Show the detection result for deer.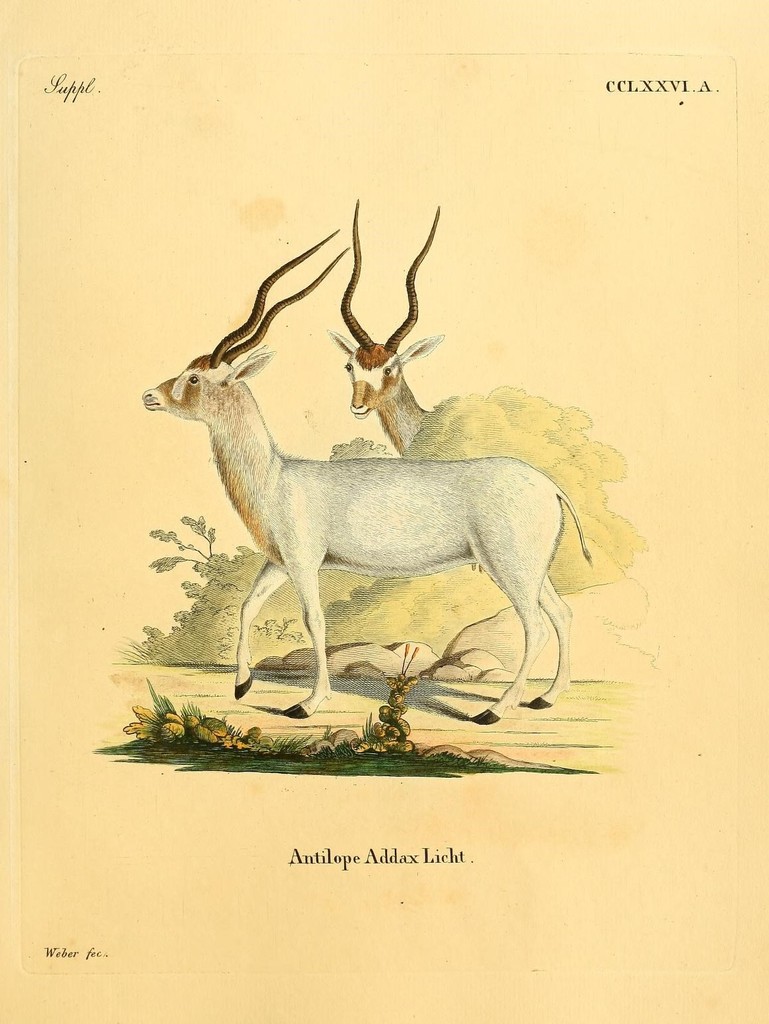
bbox=(328, 204, 443, 458).
